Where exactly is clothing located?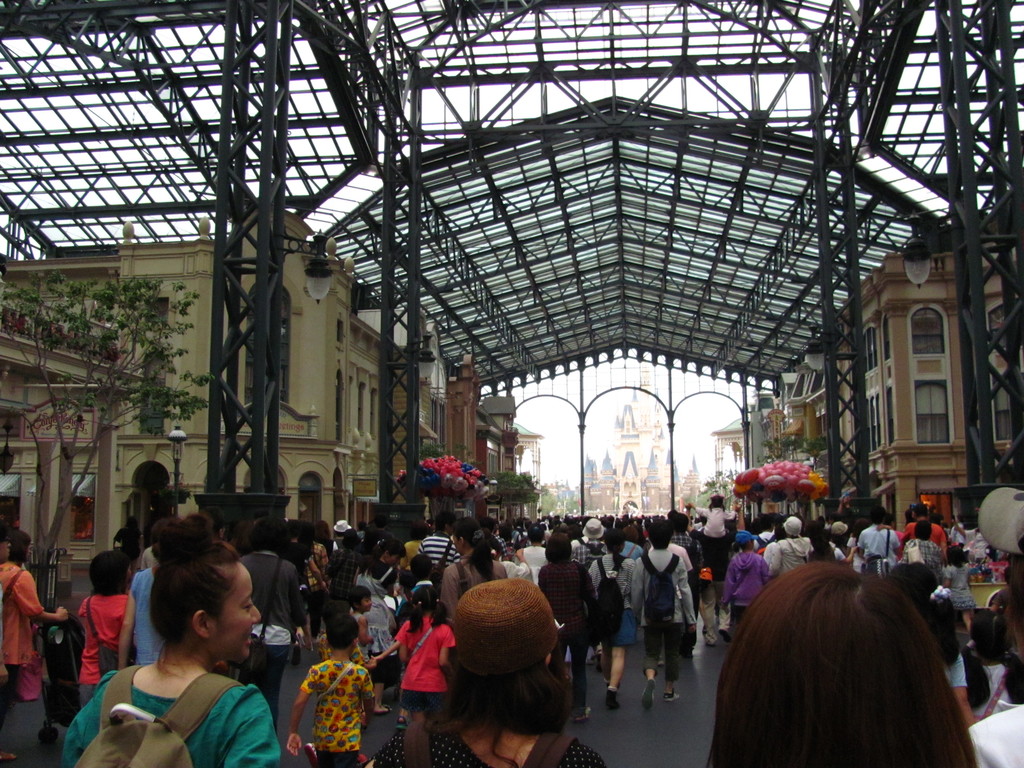
Its bounding box is 623,539,642,555.
